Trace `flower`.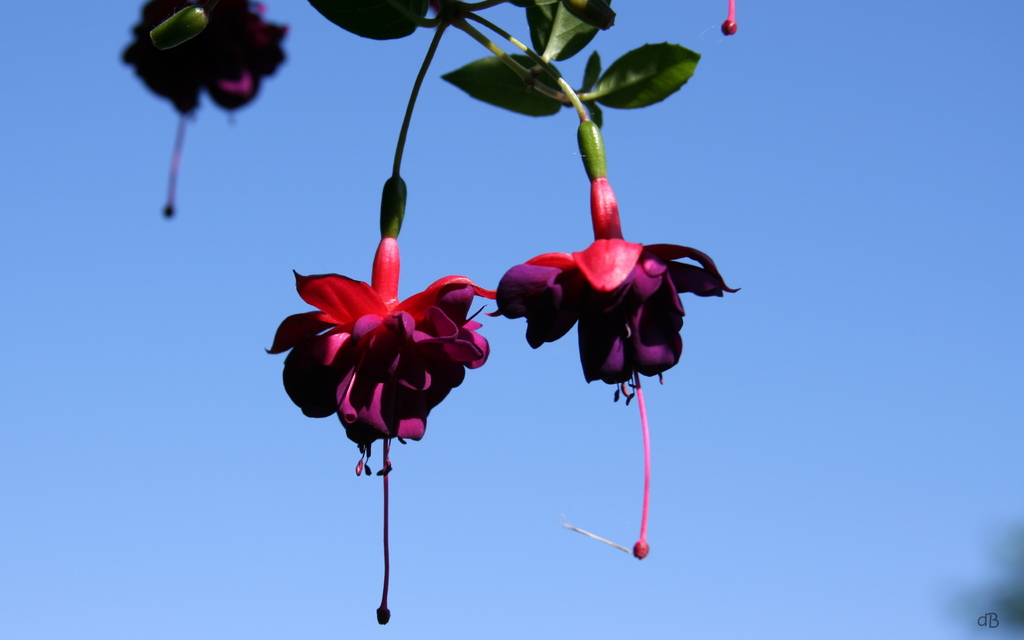
Traced to detection(110, 0, 294, 214).
